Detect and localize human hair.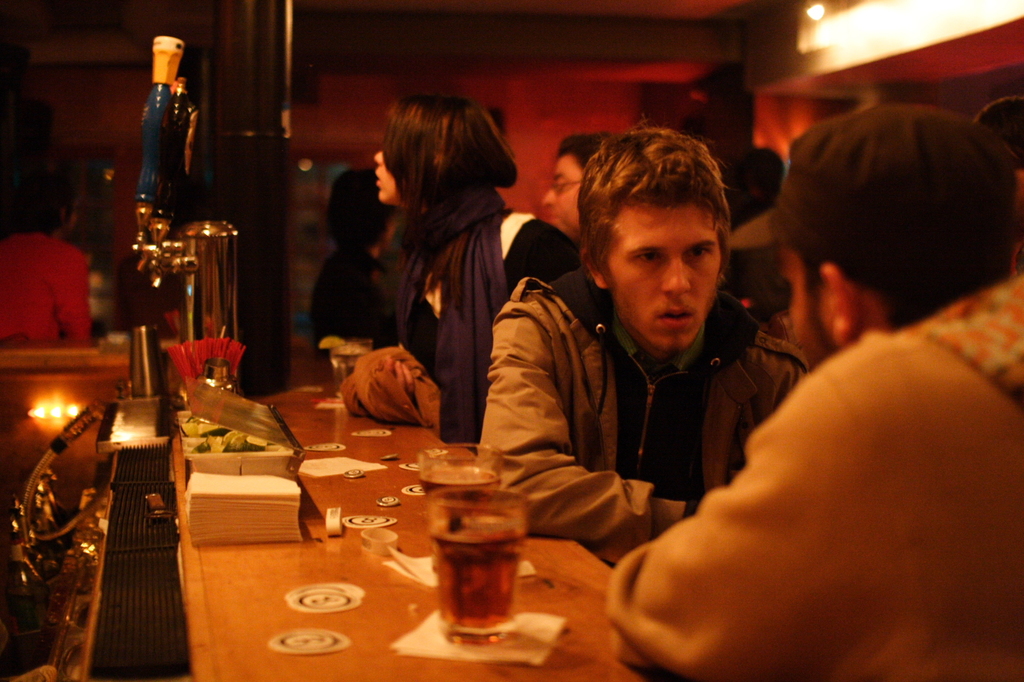
Localized at left=576, top=124, right=742, bottom=312.
